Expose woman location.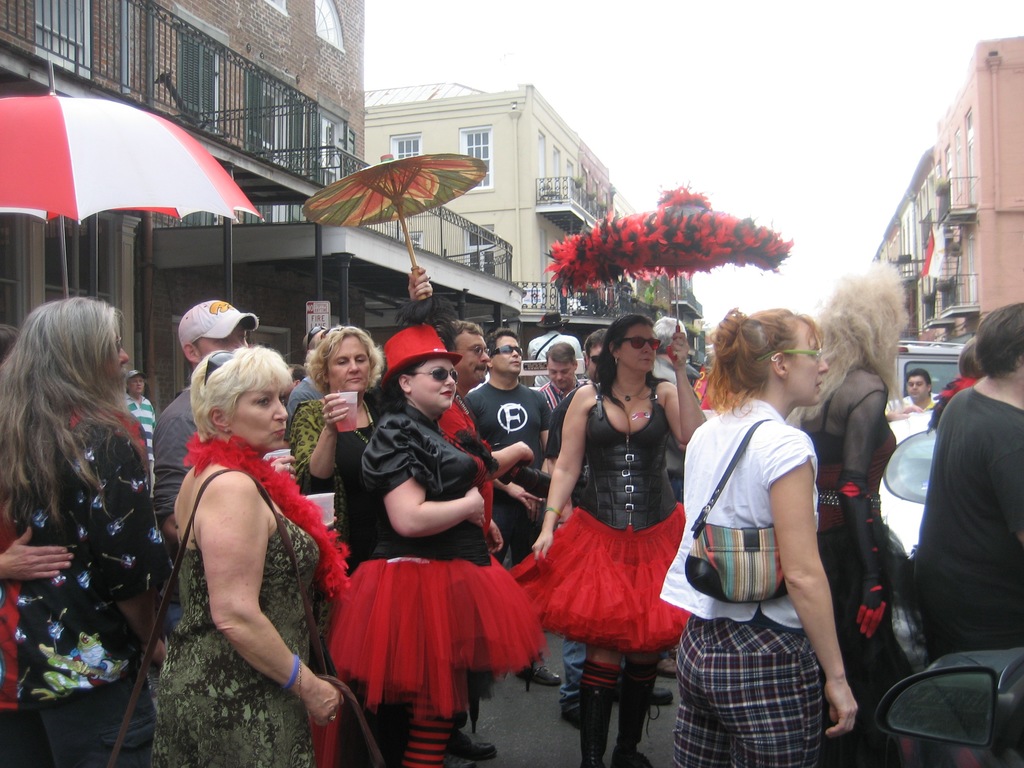
Exposed at [784, 257, 934, 767].
